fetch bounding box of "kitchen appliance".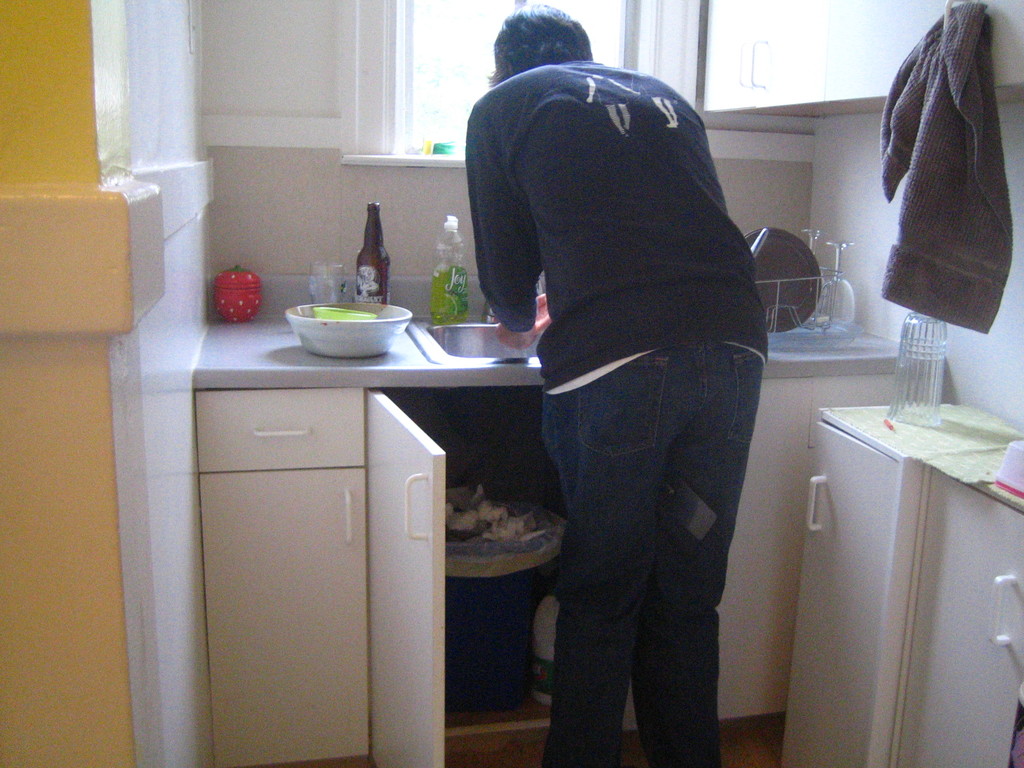
Bbox: bbox(890, 311, 947, 417).
